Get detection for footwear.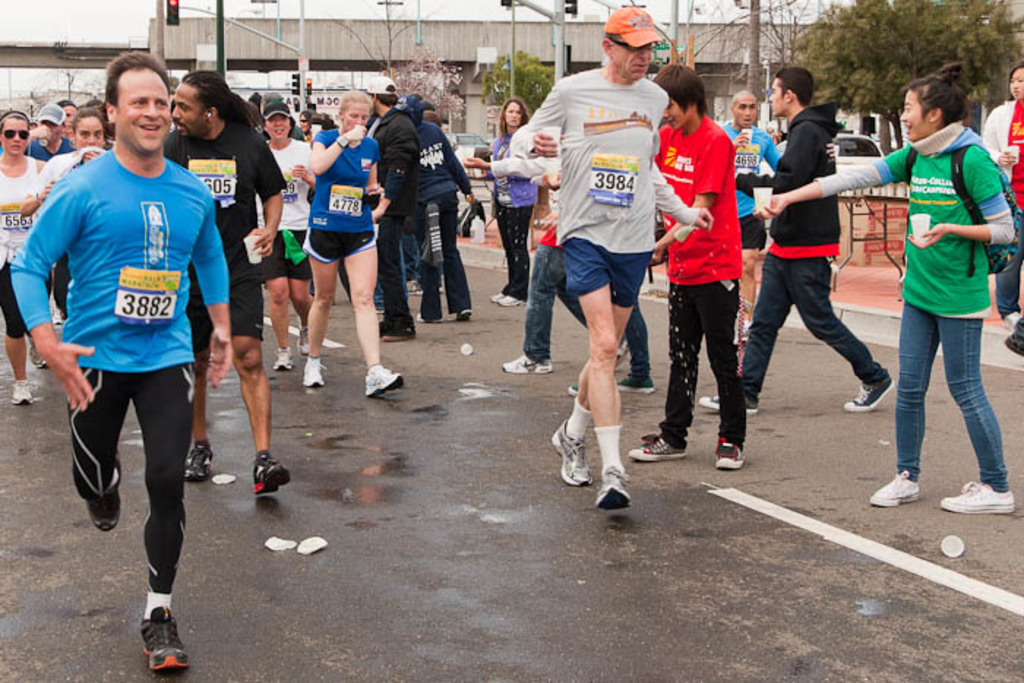
Detection: x1=452, y1=309, x2=468, y2=322.
